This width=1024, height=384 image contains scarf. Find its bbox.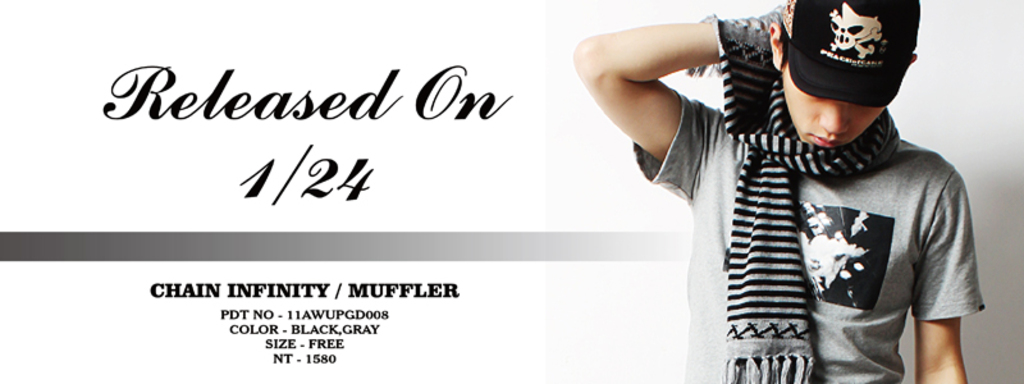
detection(700, 1, 899, 383).
